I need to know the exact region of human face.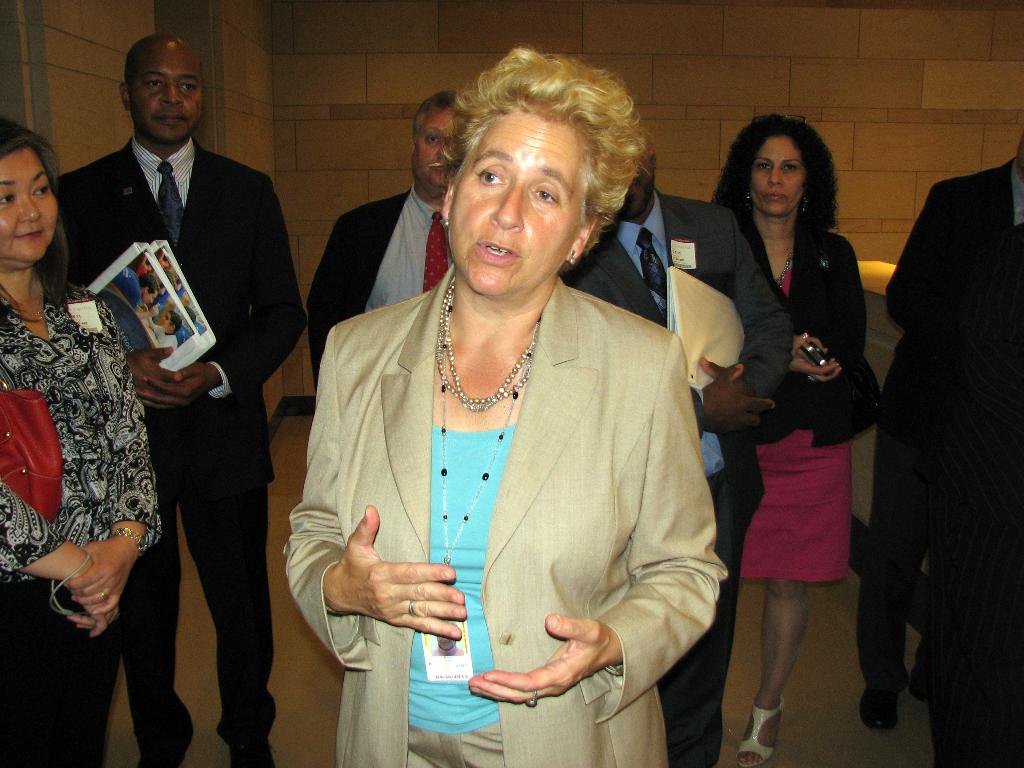
Region: x1=414 y1=110 x2=450 y2=186.
